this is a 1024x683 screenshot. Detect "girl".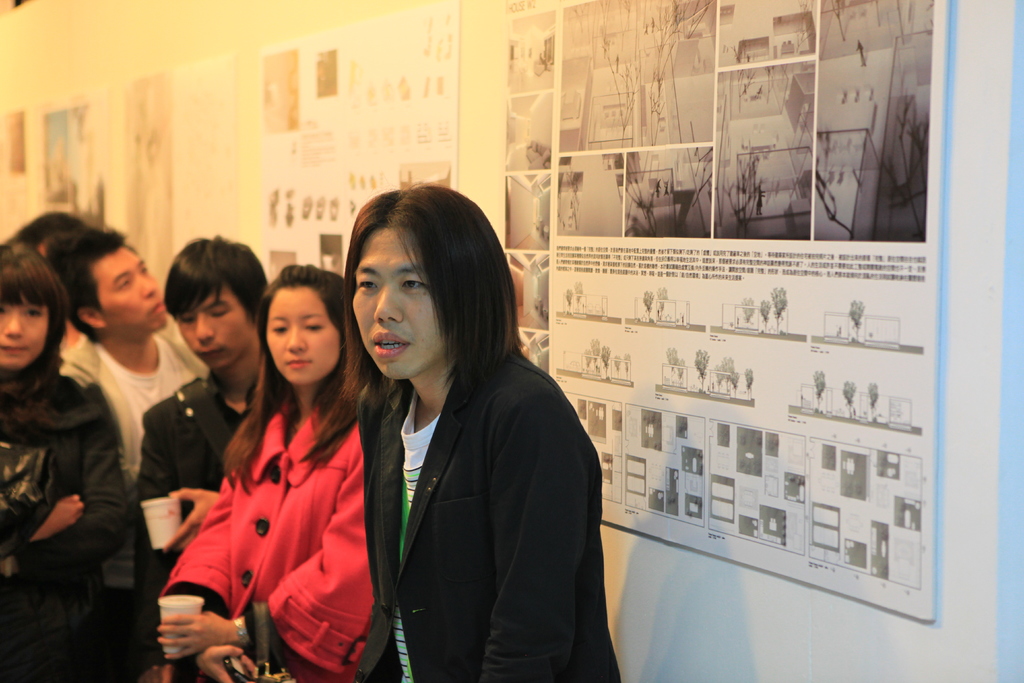
select_region(0, 234, 154, 682).
